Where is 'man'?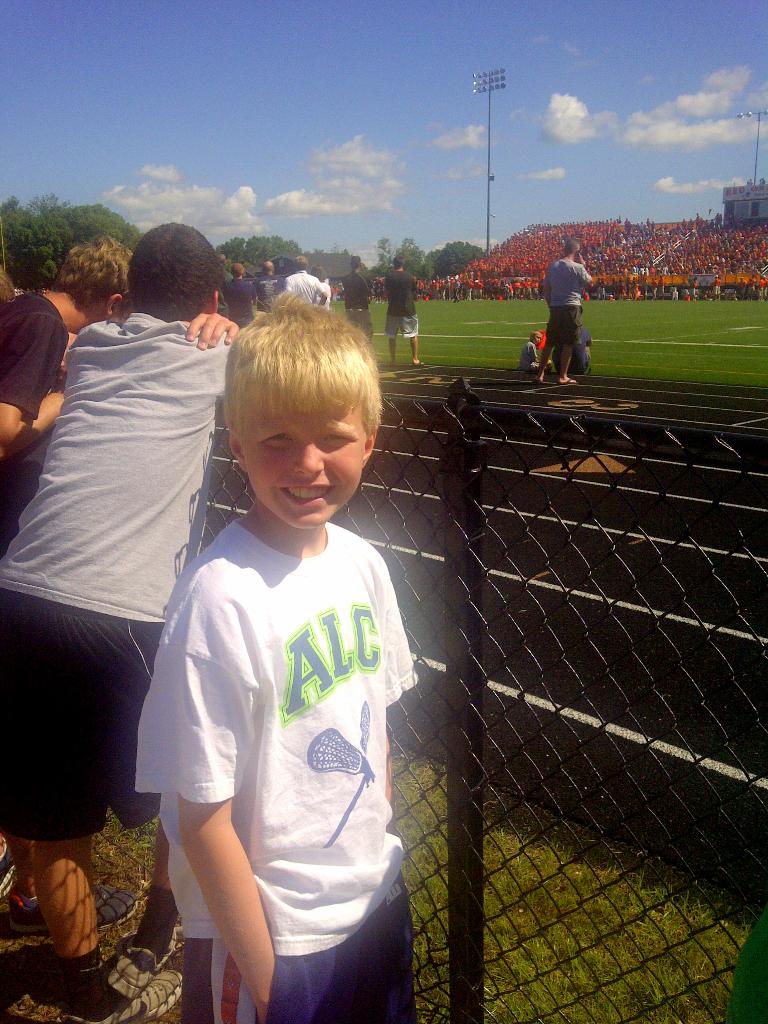
BBox(349, 259, 371, 338).
